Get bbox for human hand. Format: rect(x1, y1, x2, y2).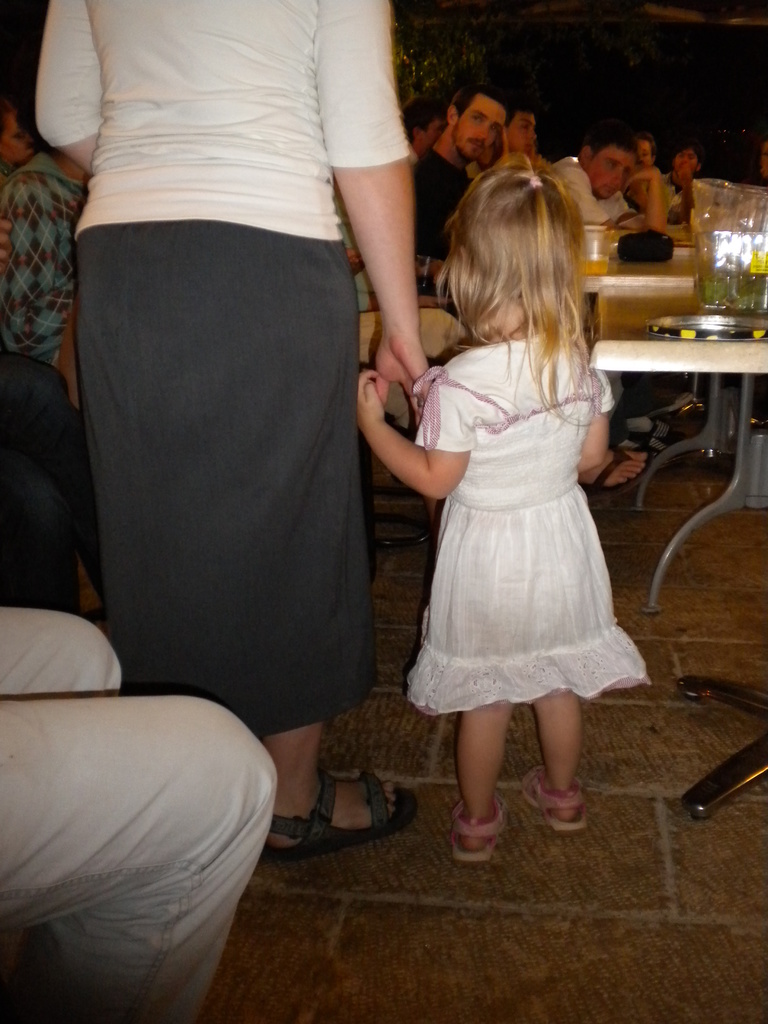
rect(374, 323, 433, 431).
